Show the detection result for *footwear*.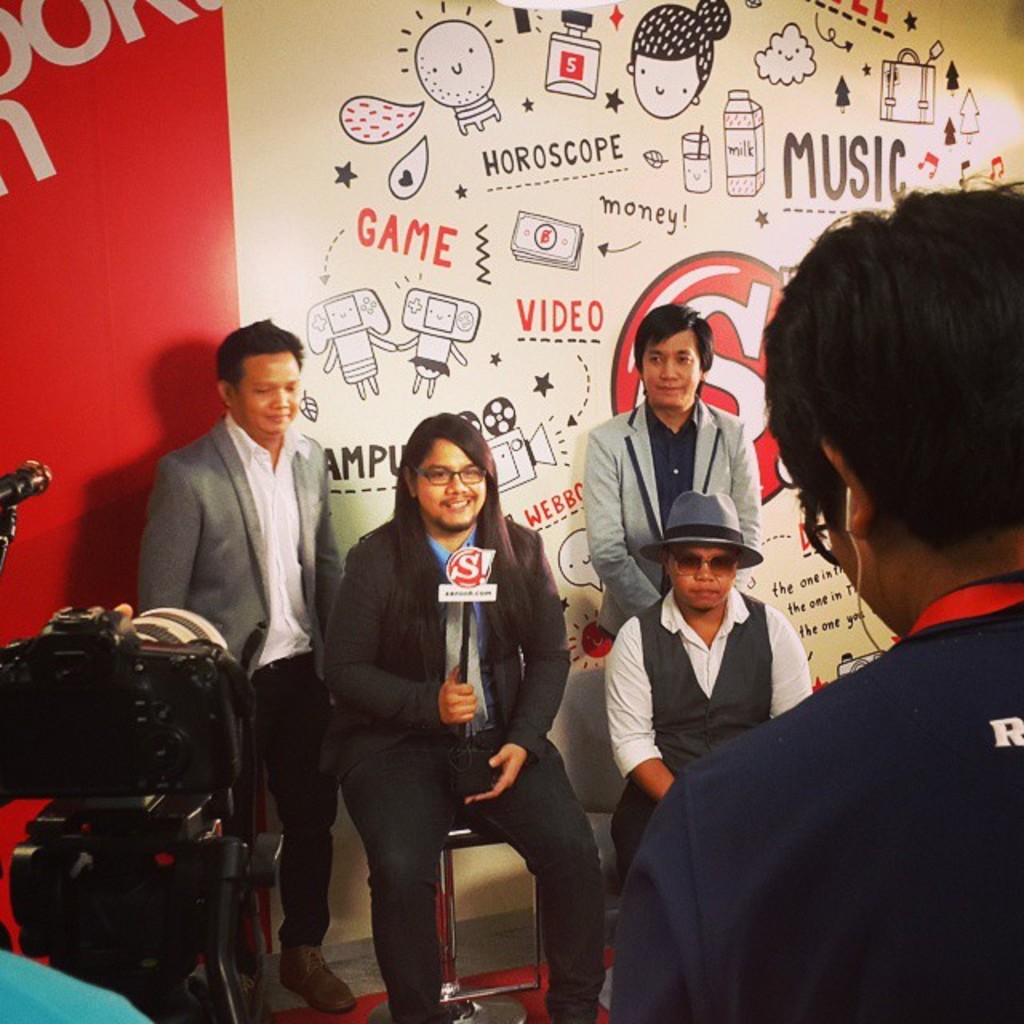
crop(275, 939, 366, 1019).
